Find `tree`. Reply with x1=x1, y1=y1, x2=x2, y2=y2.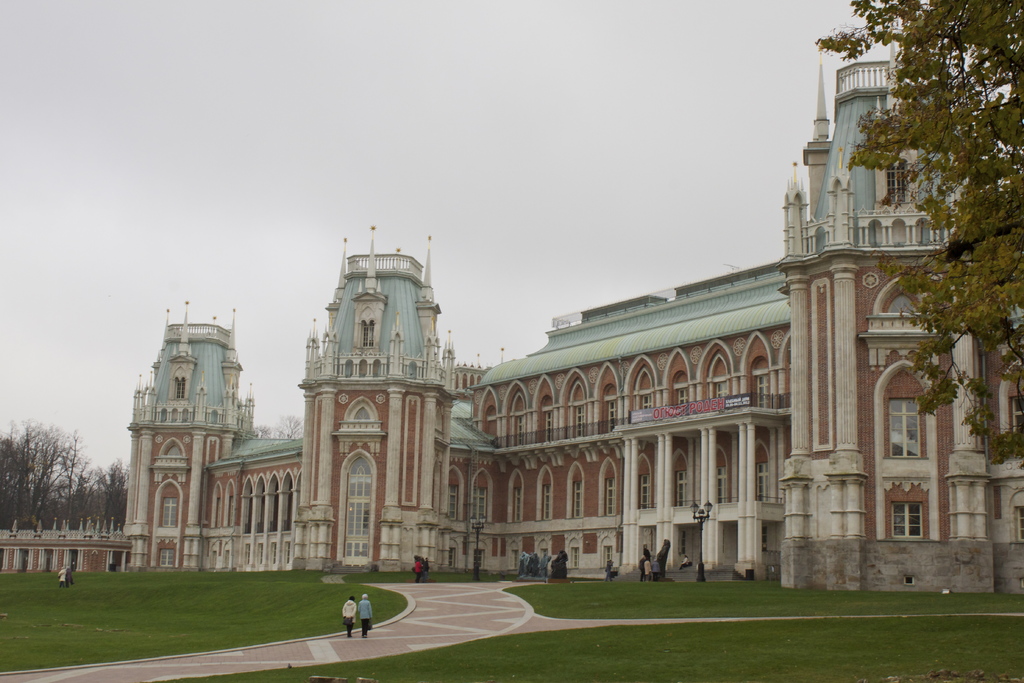
x1=845, y1=10, x2=1018, y2=529.
